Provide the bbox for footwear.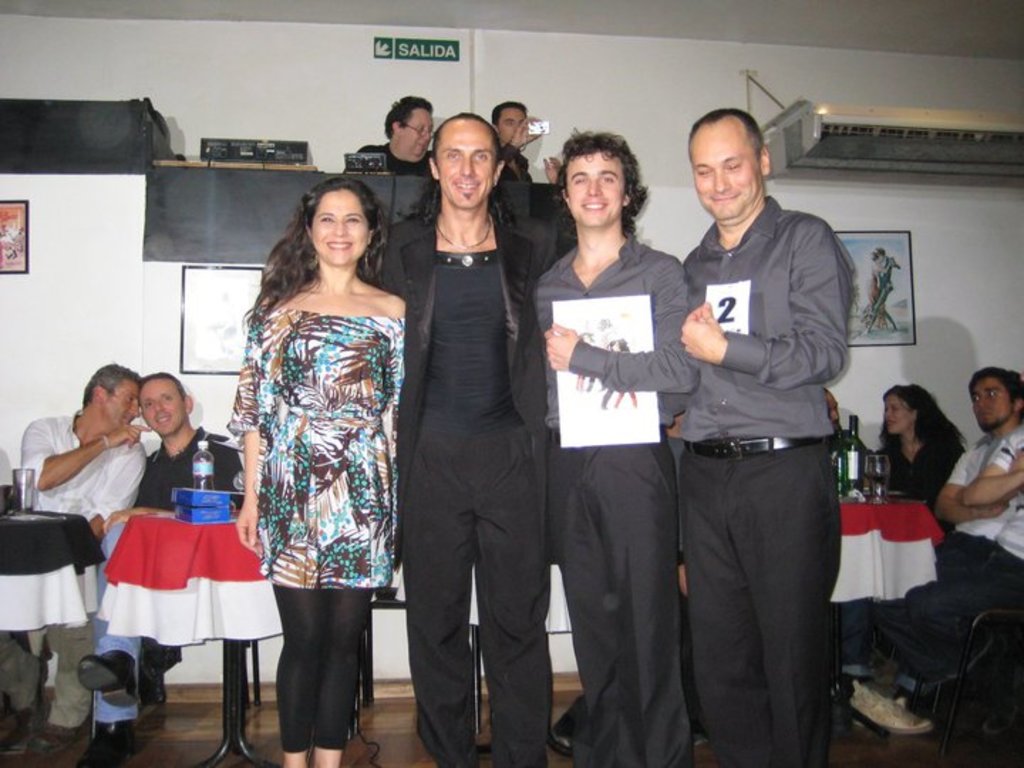
rect(850, 681, 934, 737).
